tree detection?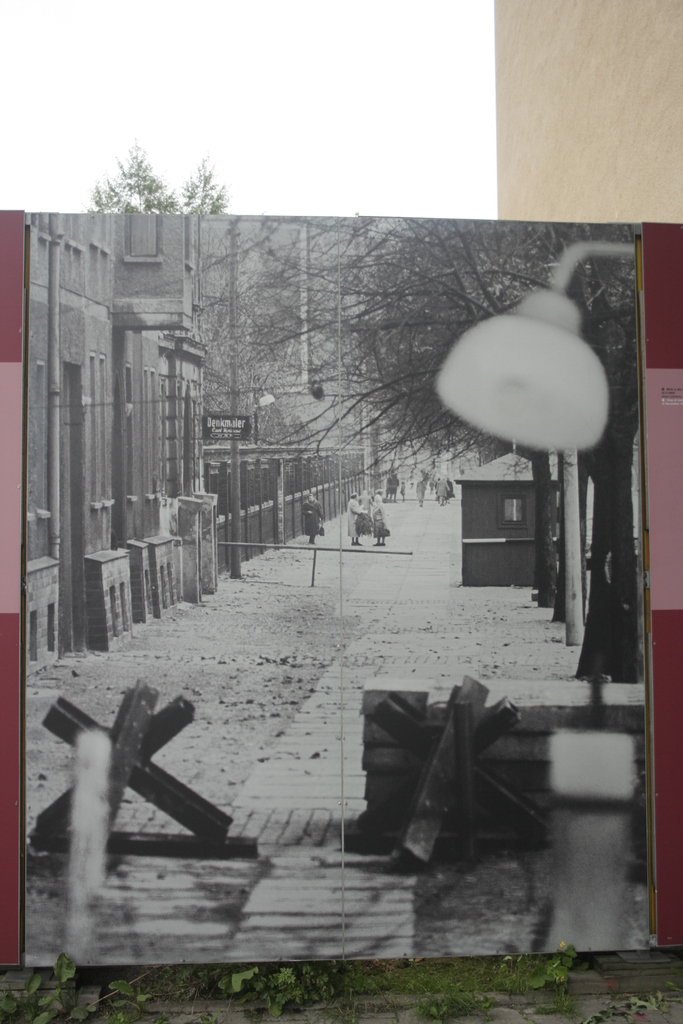
[left=291, top=219, right=645, bottom=693]
